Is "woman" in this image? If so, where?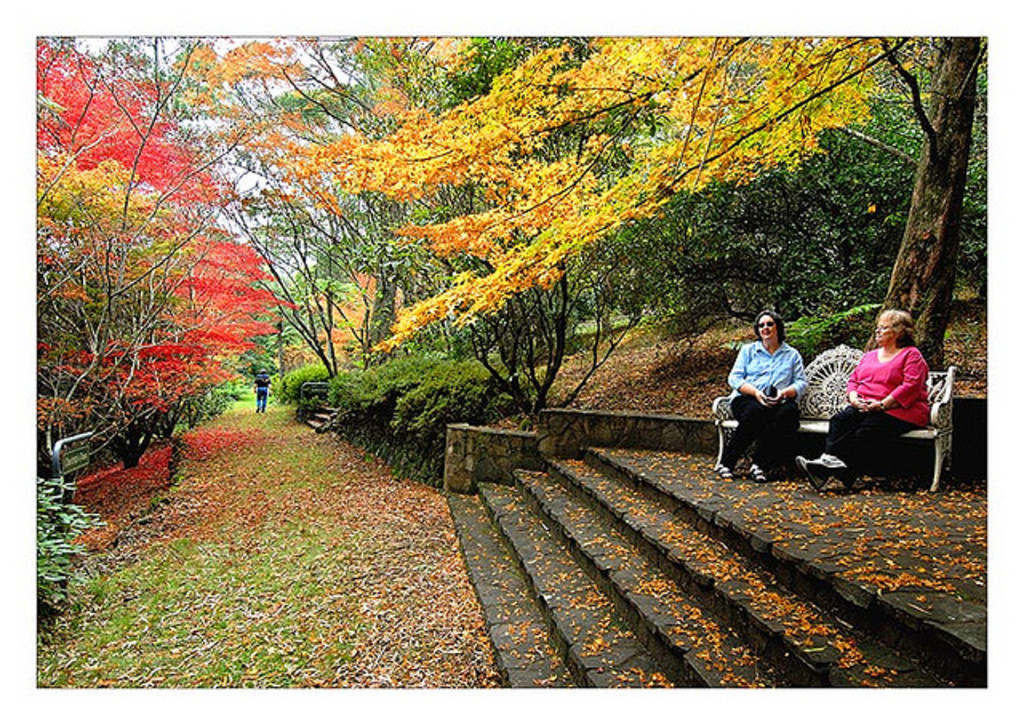
Yes, at [810, 307, 939, 479].
